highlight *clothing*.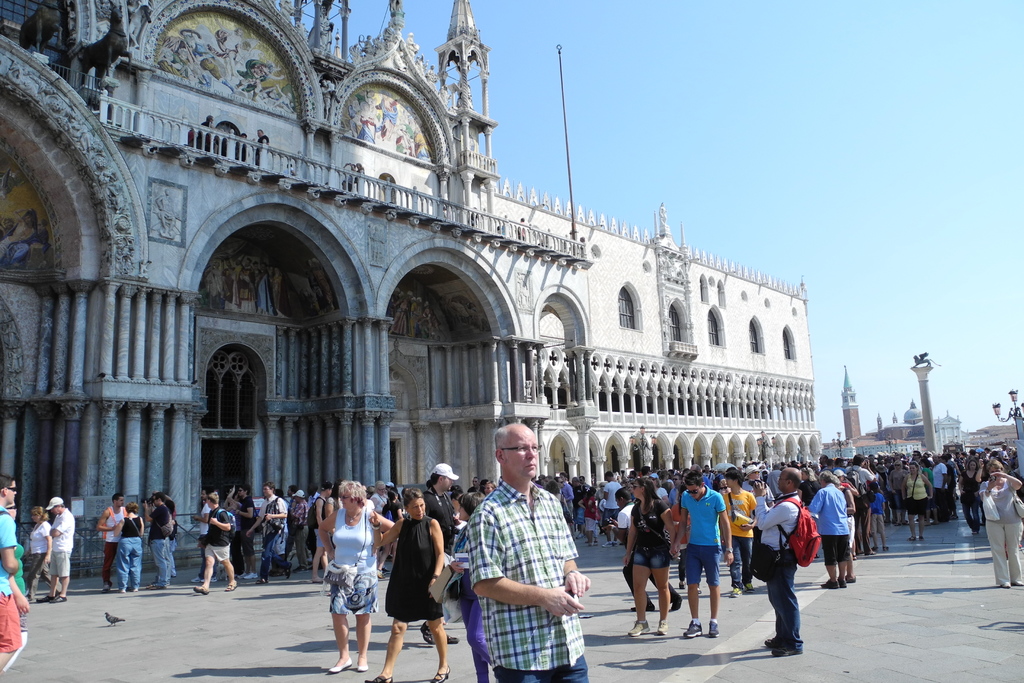
Highlighted region: l=47, t=502, r=76, b=586.
